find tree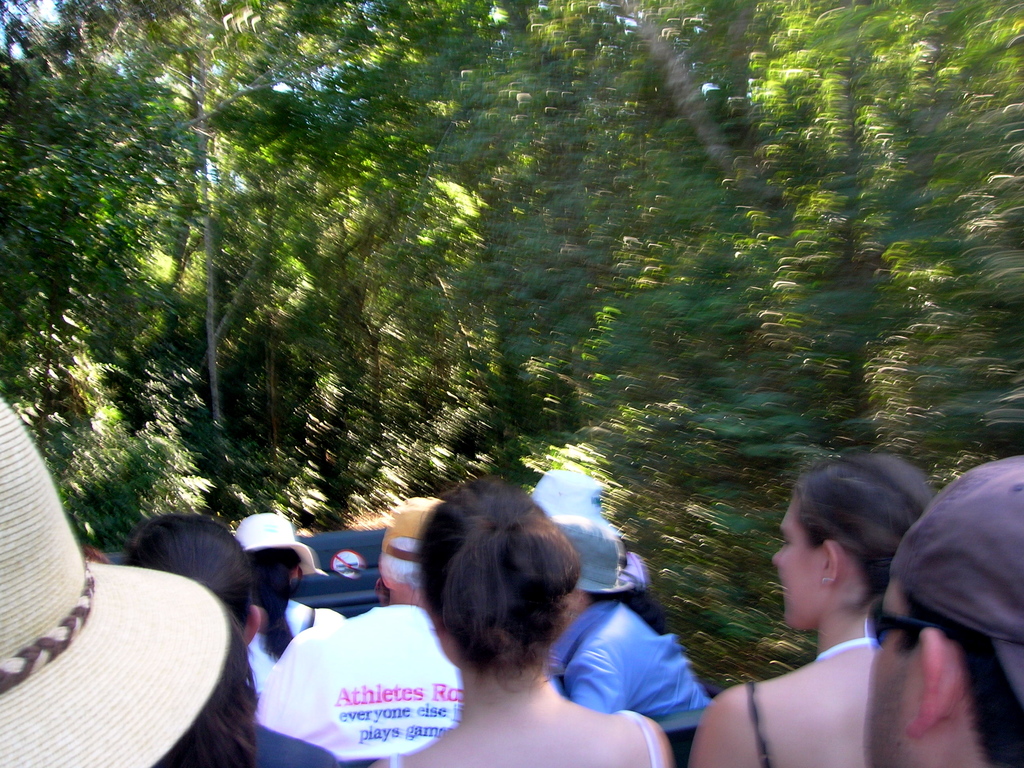
[10,74,355,515]
